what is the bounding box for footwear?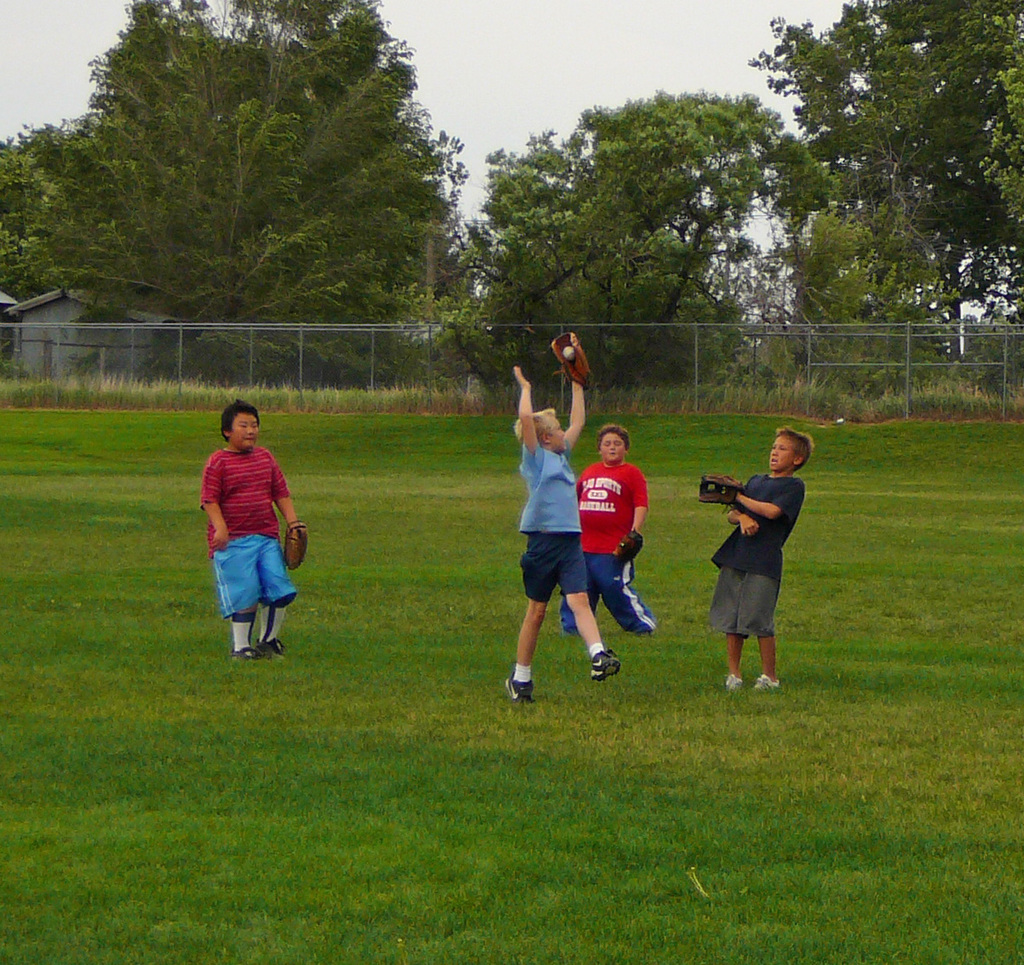
<box>585,650,625,680</box>.
